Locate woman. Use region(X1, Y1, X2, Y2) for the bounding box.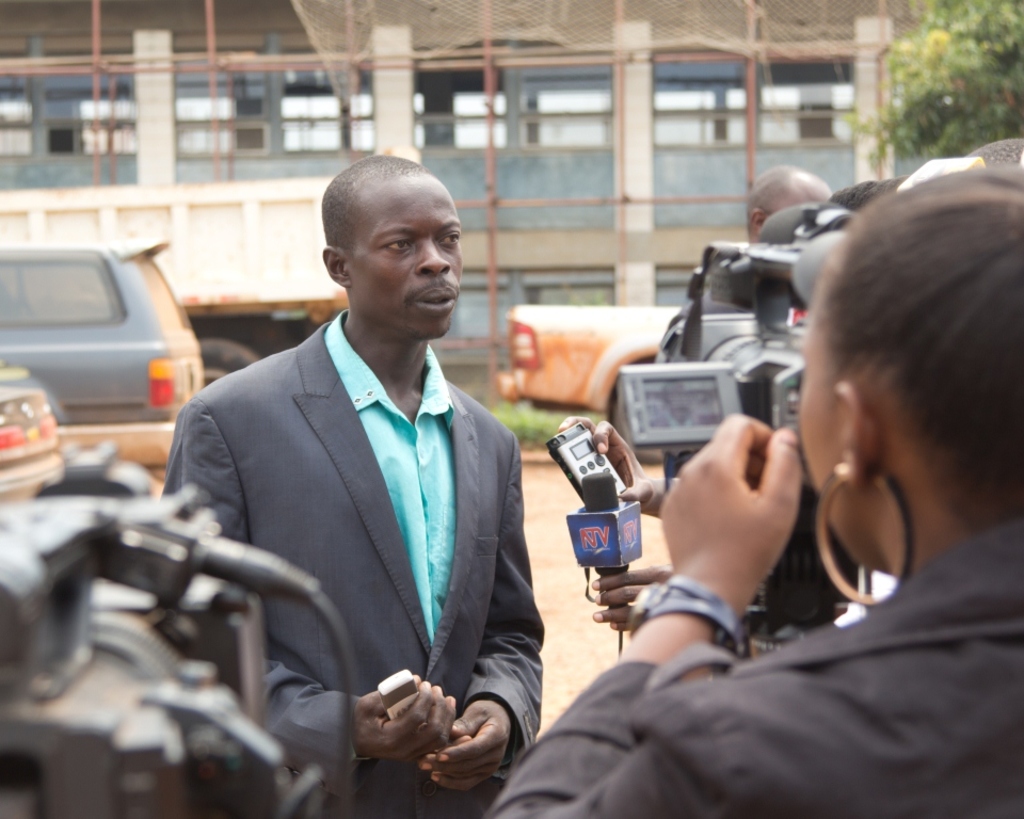
region(480, 176, 1023, 815).
